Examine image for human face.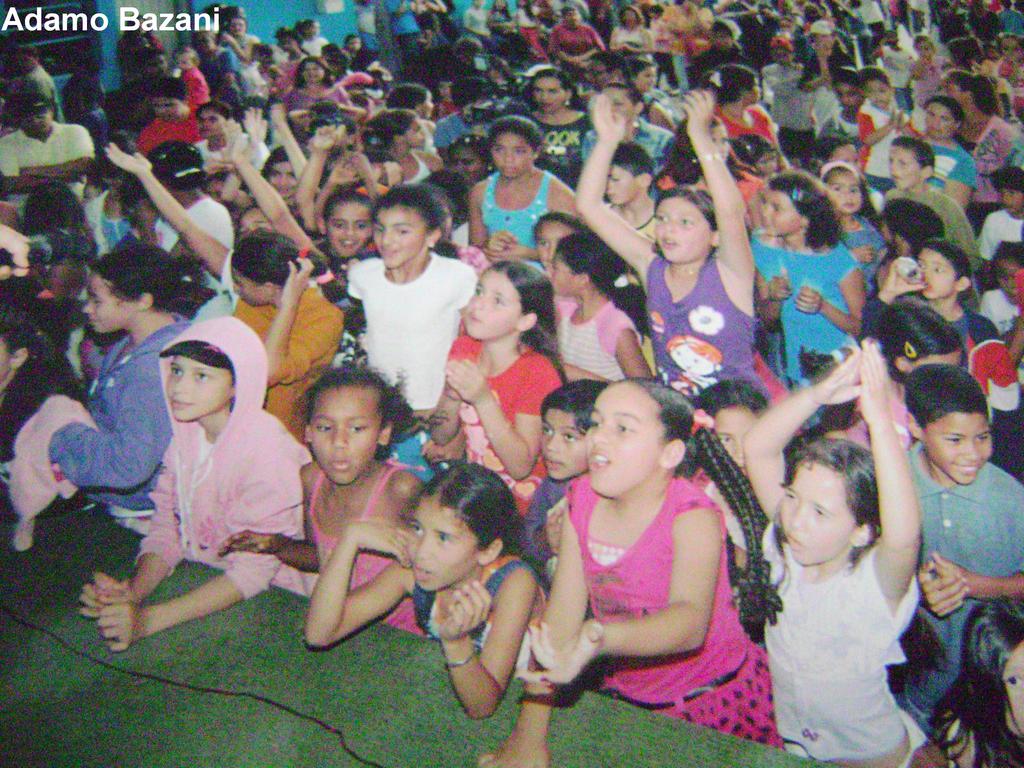
Examination result: bbox=[773, 45, 789, 67].
